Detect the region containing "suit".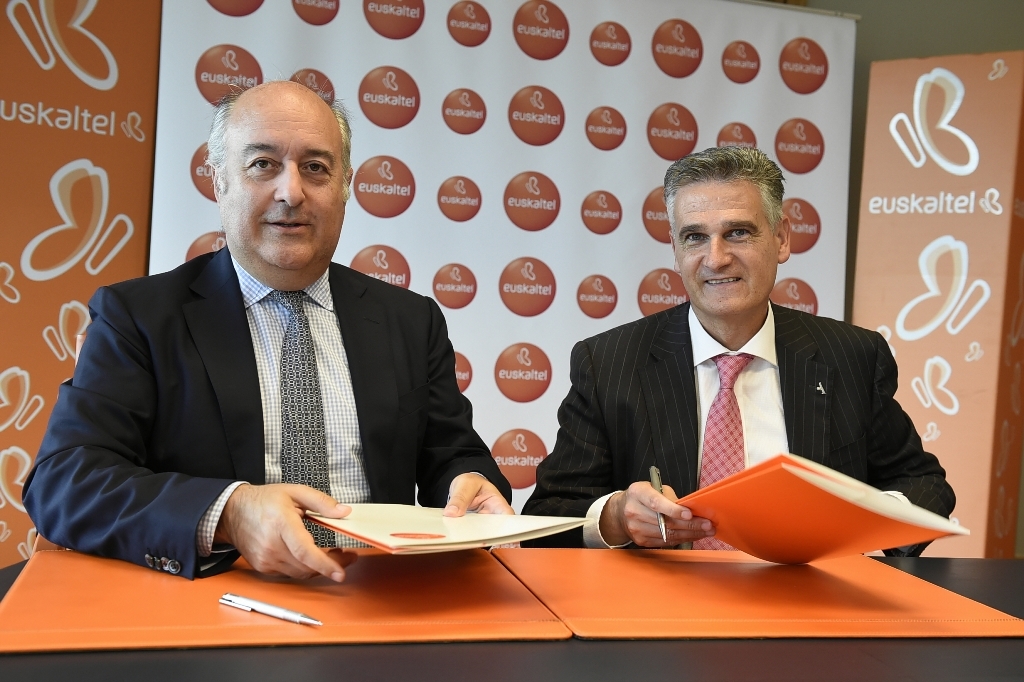
22:241:515:583.
